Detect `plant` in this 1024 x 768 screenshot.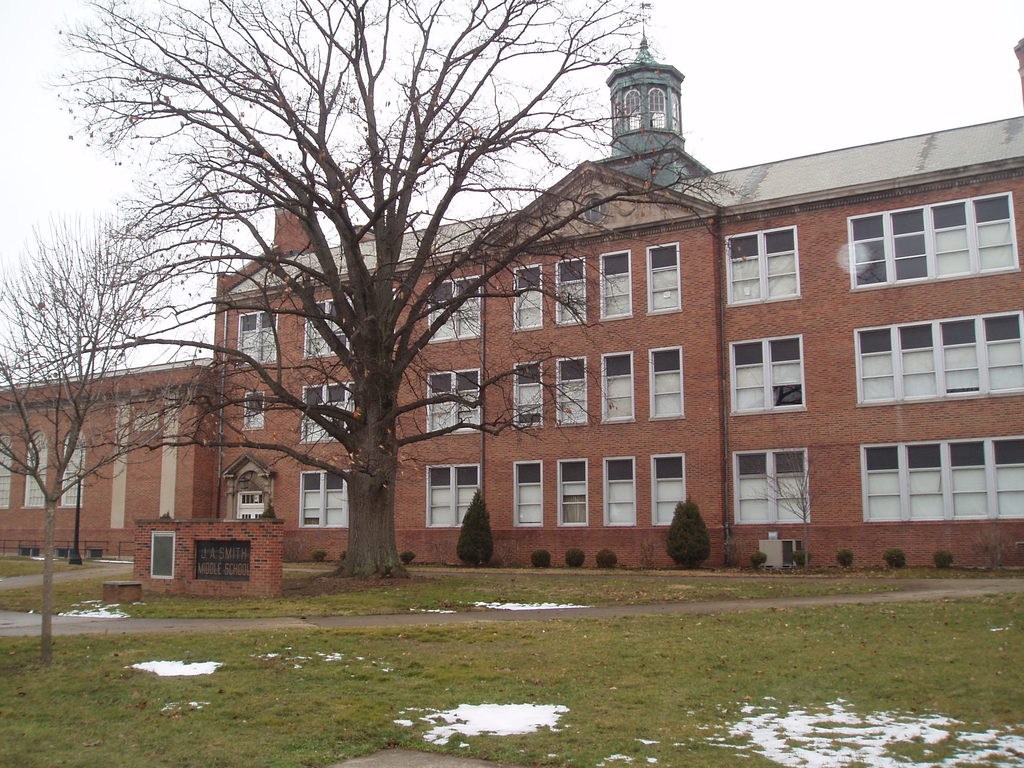
Detection: 309:547:323:563.
